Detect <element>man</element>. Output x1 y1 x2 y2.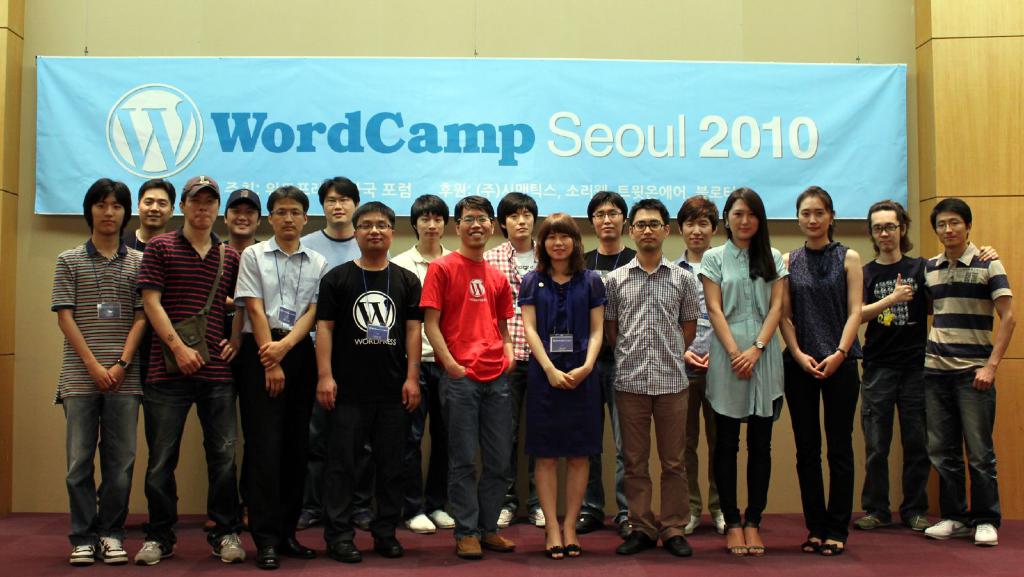
129 177 244 567.
